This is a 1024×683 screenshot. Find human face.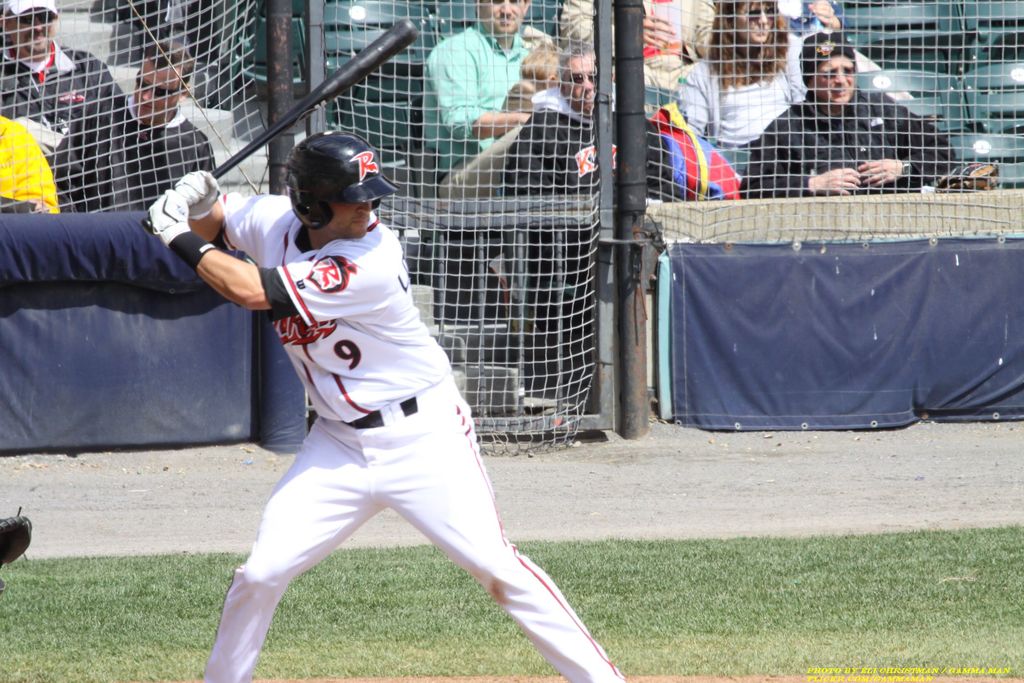
Bounding box: (x1=740, y1=1, x2=774, y2=40).
